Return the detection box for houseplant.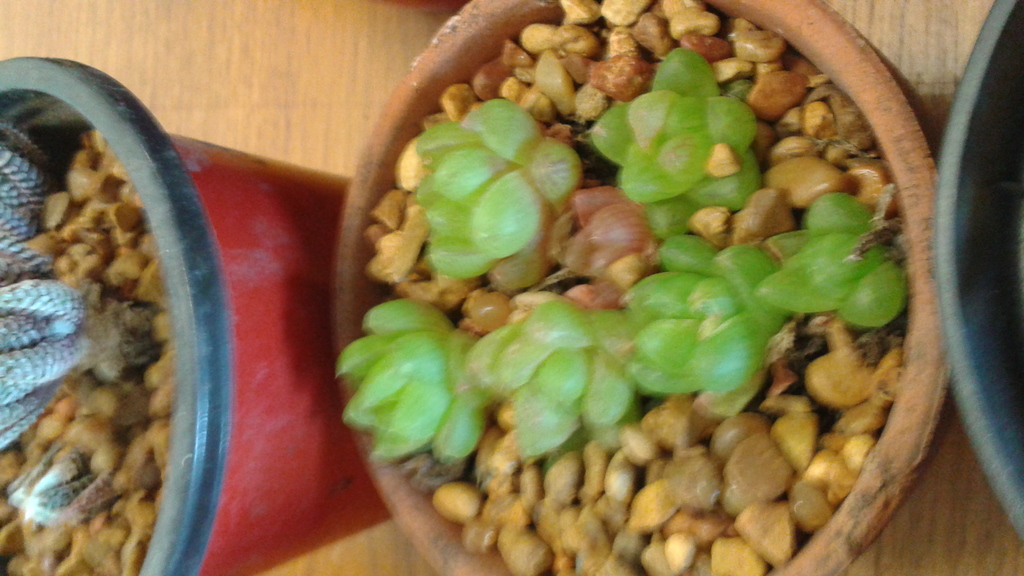
(x1=934, y1=0, x2=1023, y2=550).
